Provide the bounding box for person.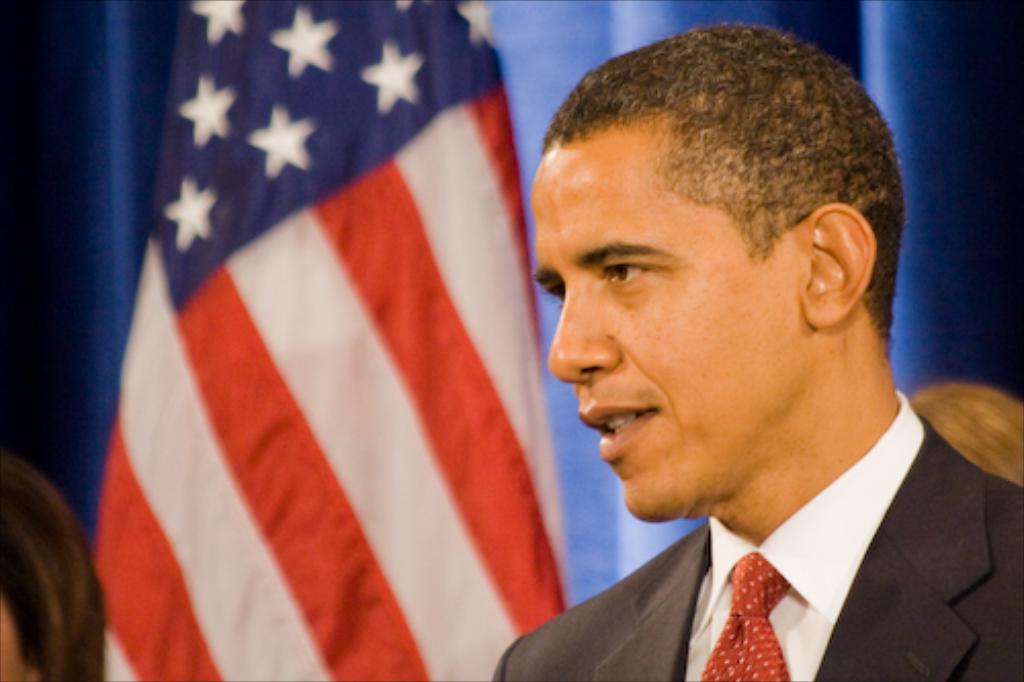
{"x1": 903, "y1": 365, "x2": 1022, "y2": 479}.
